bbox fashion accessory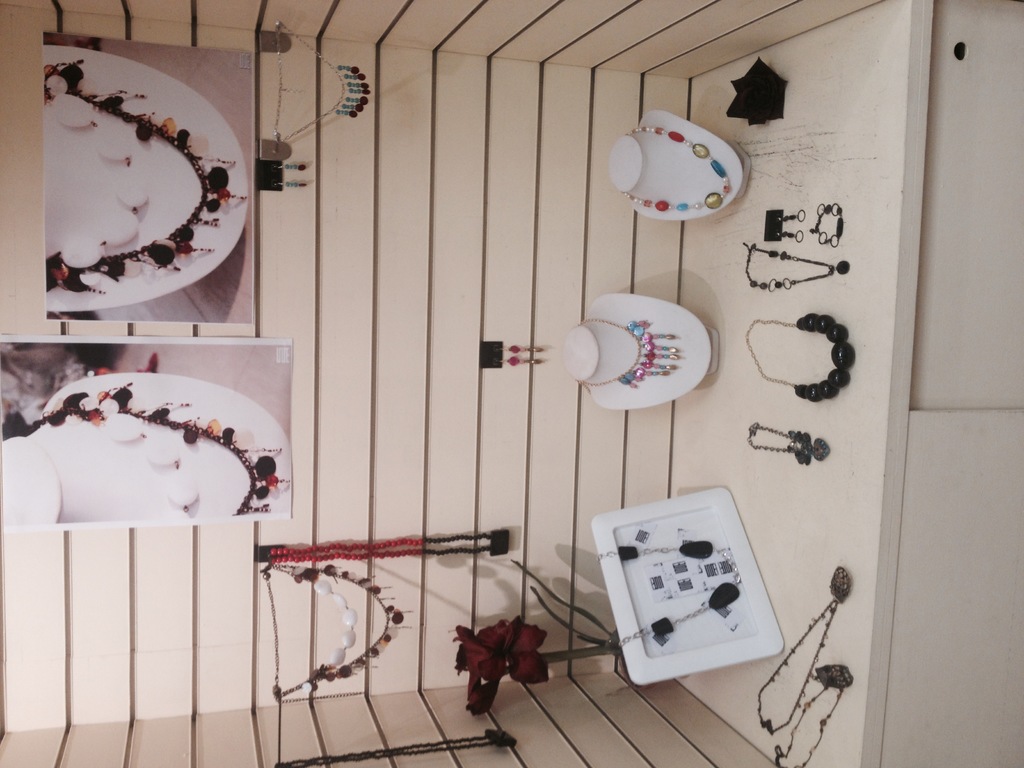
494,340,545,354
